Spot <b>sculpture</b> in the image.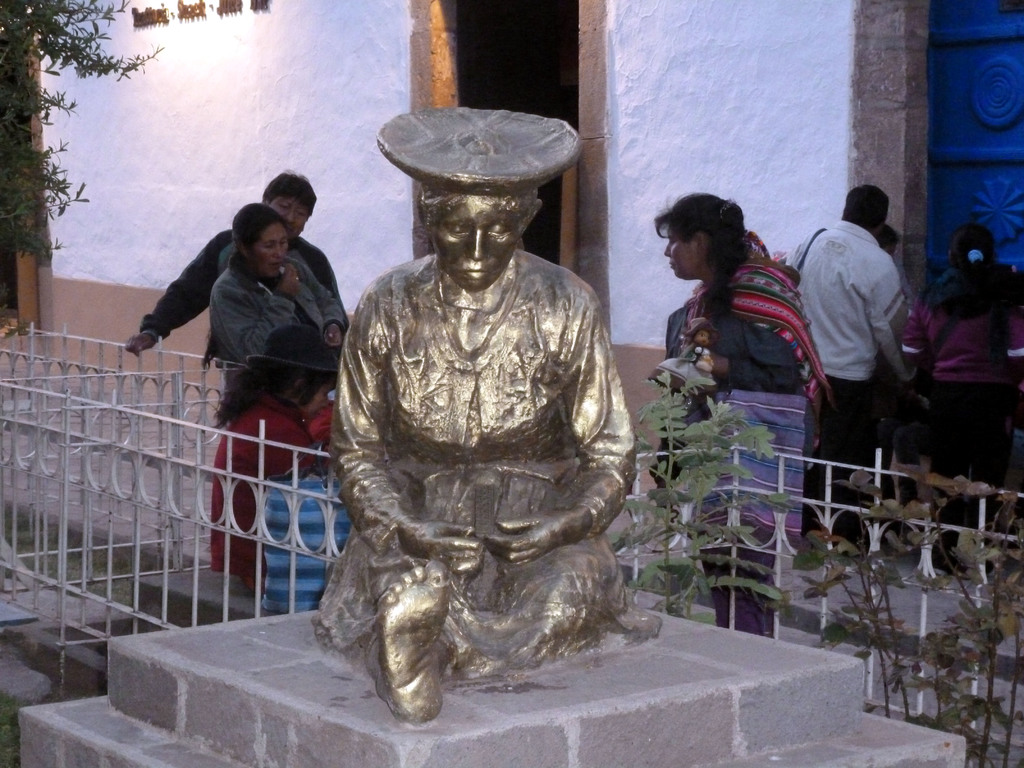
<b>sculpture</b> found at (left=321, top=99, right=672, bottom=739).
